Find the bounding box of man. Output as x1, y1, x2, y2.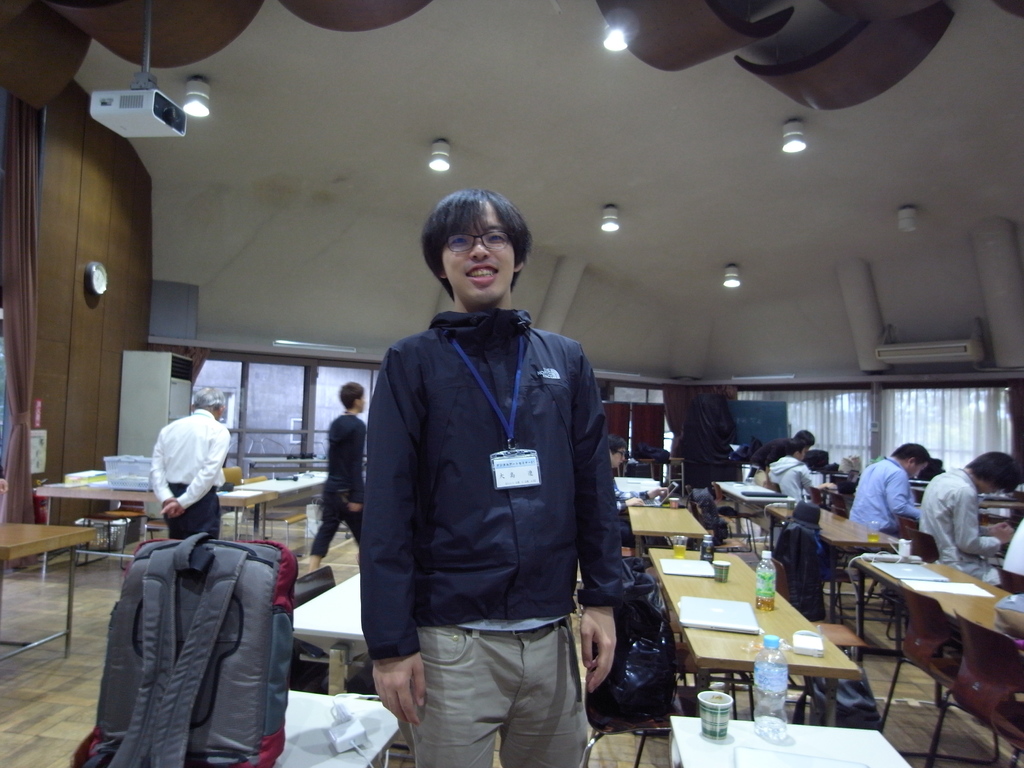
765, 442, 820, 526.
